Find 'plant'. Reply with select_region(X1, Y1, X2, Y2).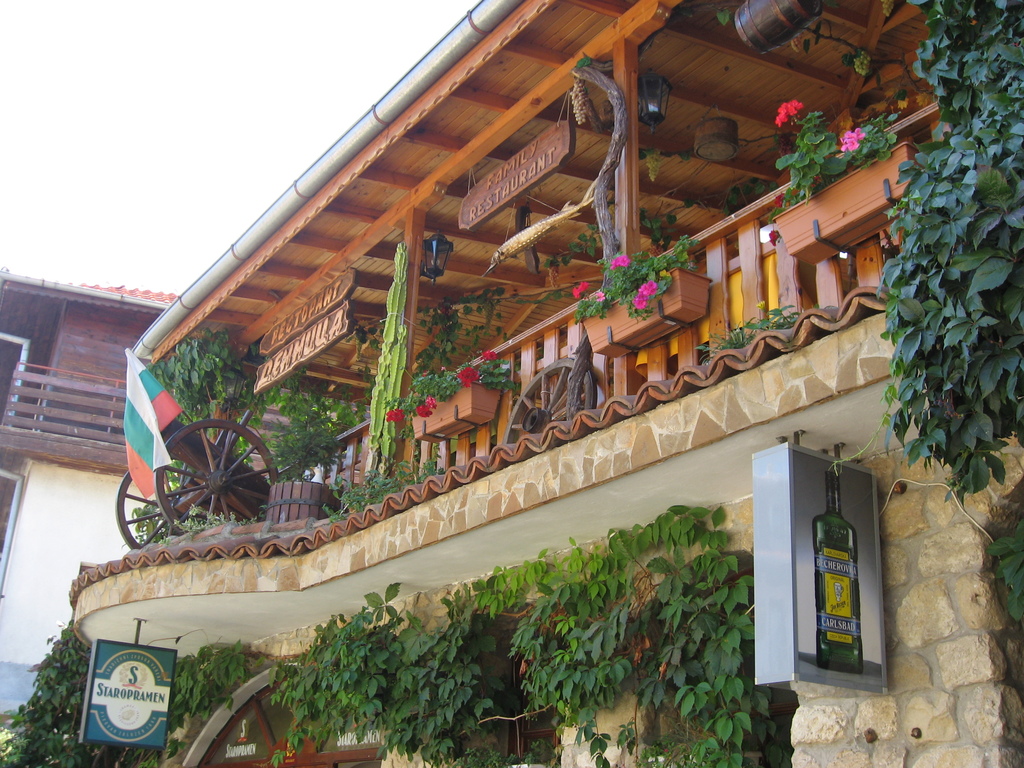
select_region(132, 323, 248, 437).
